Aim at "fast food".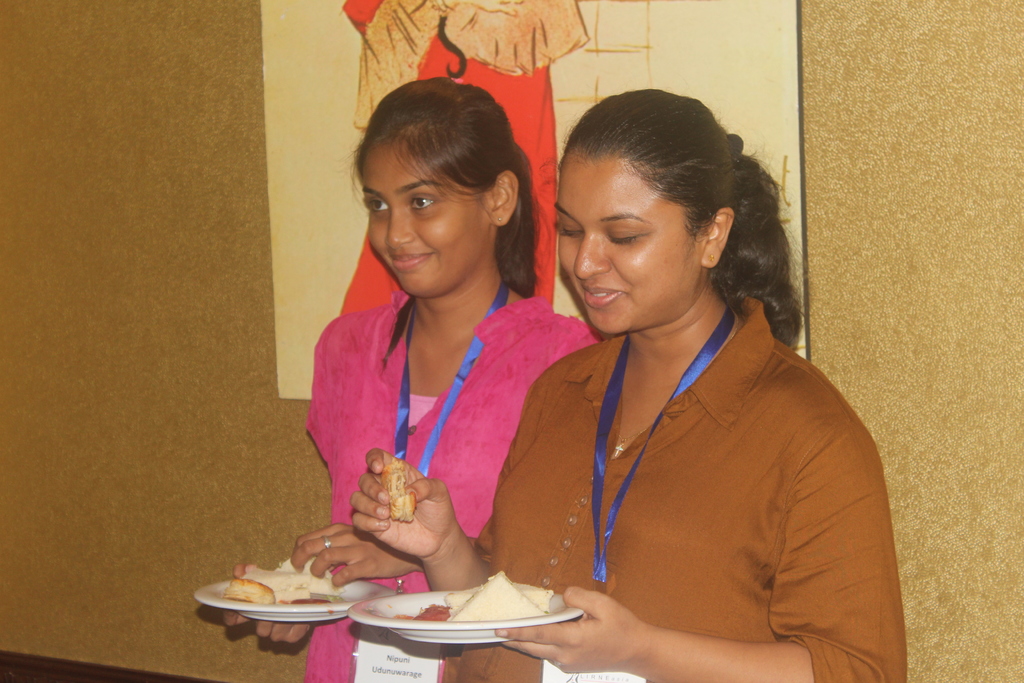
Aimed at x1=399 y1=600 x2=447 y2=623.
